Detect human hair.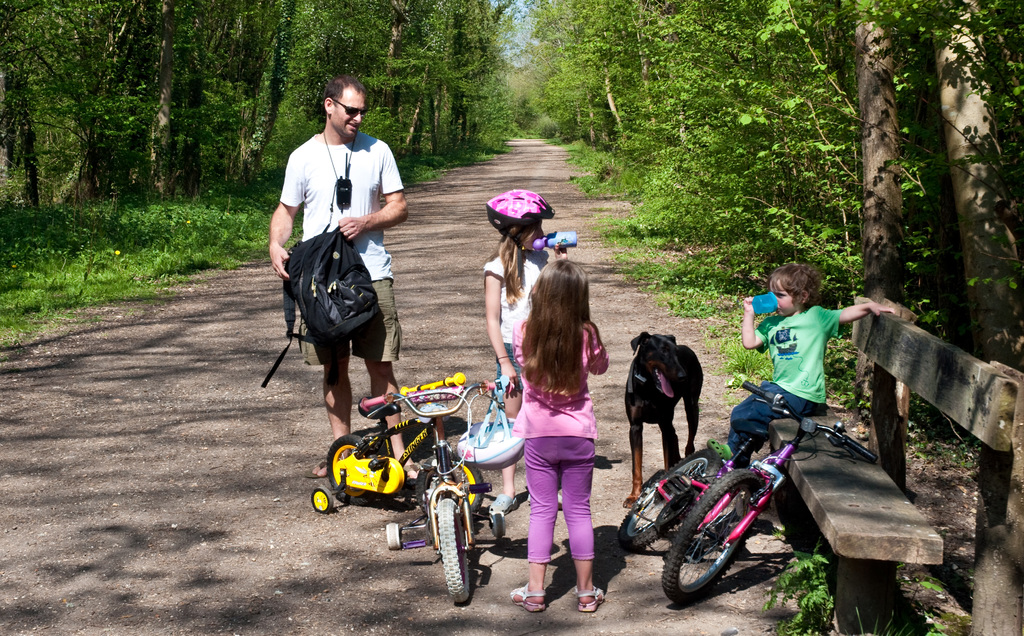
Detected at (520,266,602,401).
